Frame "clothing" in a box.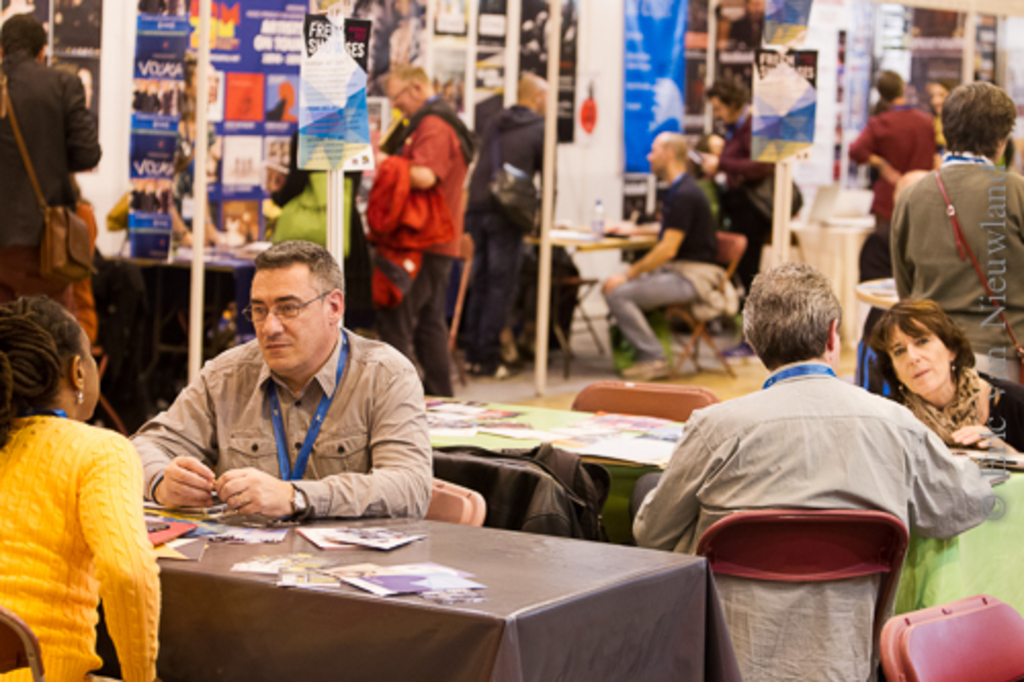
(713, 113, 780, 213).
